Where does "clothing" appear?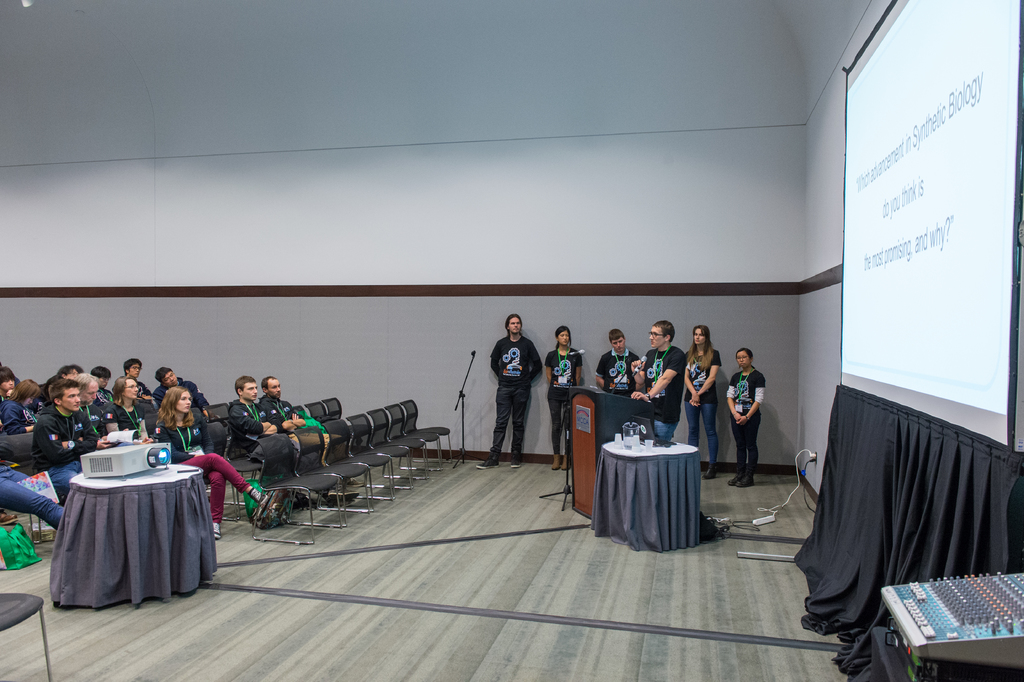
Appears at 727,367,764,477.
